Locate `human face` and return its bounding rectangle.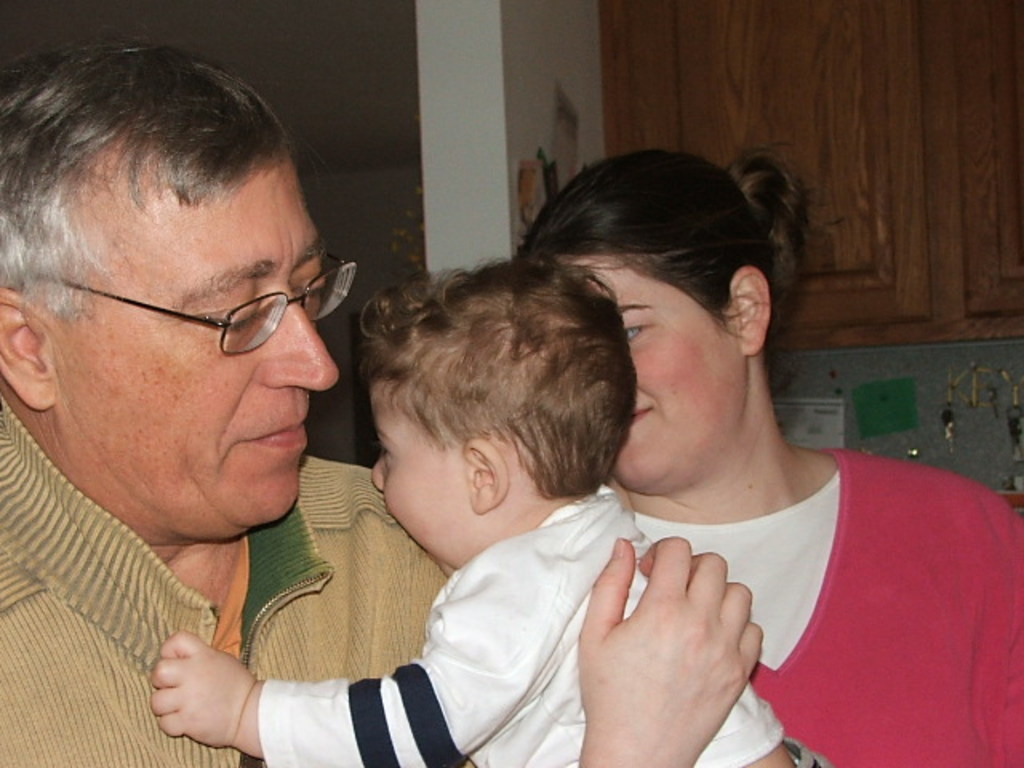
select_region(40, 165, 347, 544).
